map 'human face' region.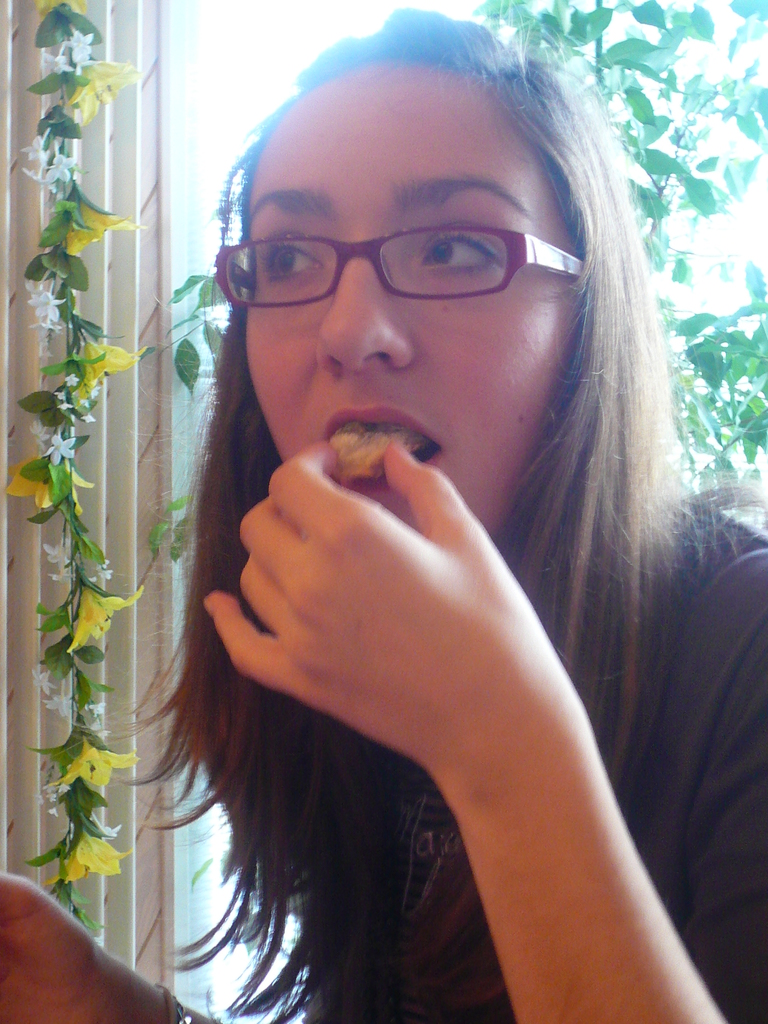
Mapped to [247,81,558,548].
